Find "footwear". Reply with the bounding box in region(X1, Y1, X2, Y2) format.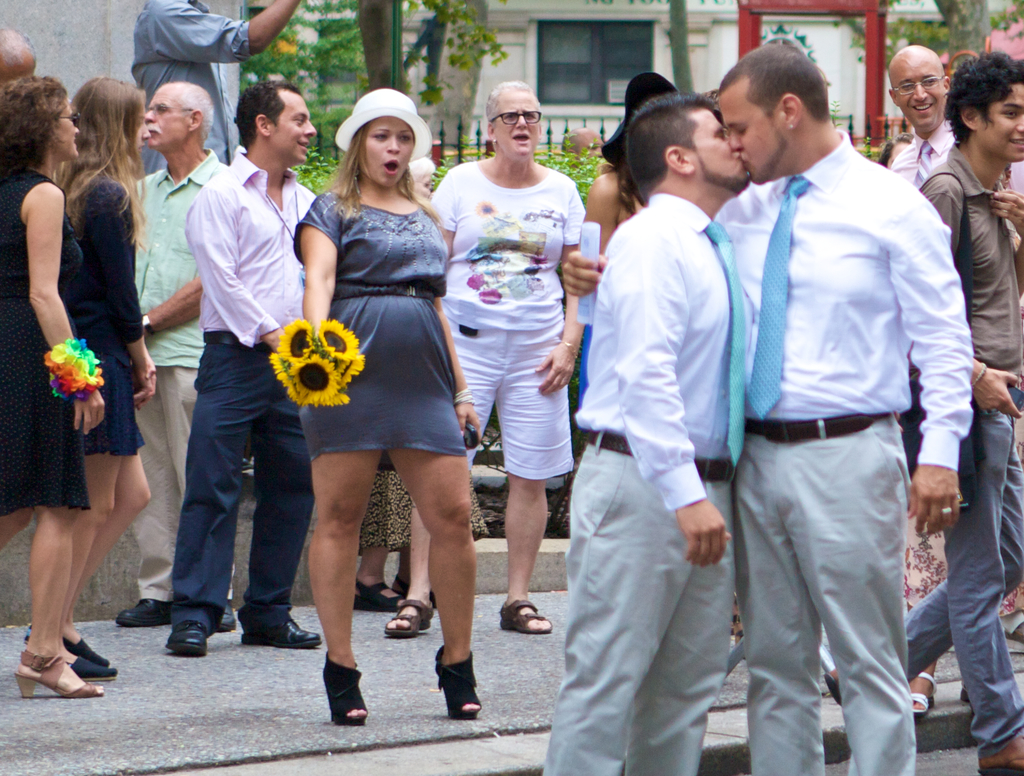
region(502, 596, 553, 632).
